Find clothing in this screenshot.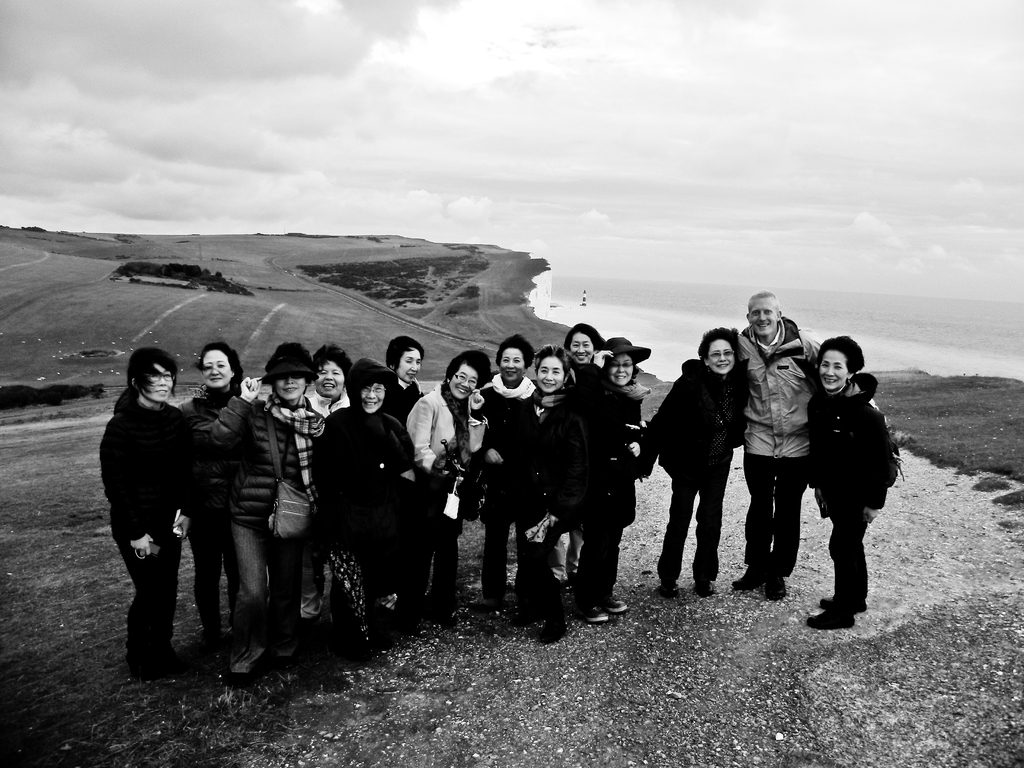
The bounding box for clothing is bbox=(462, 367, 540, 605).
